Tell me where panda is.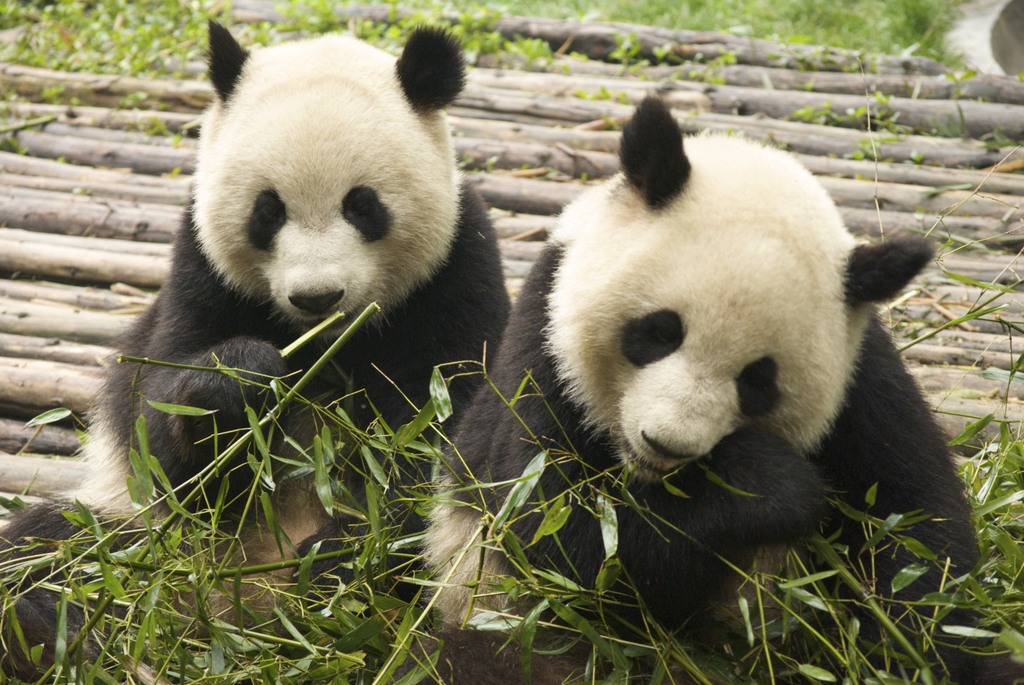
panda is at Rect(422, 94, 983, 684).
